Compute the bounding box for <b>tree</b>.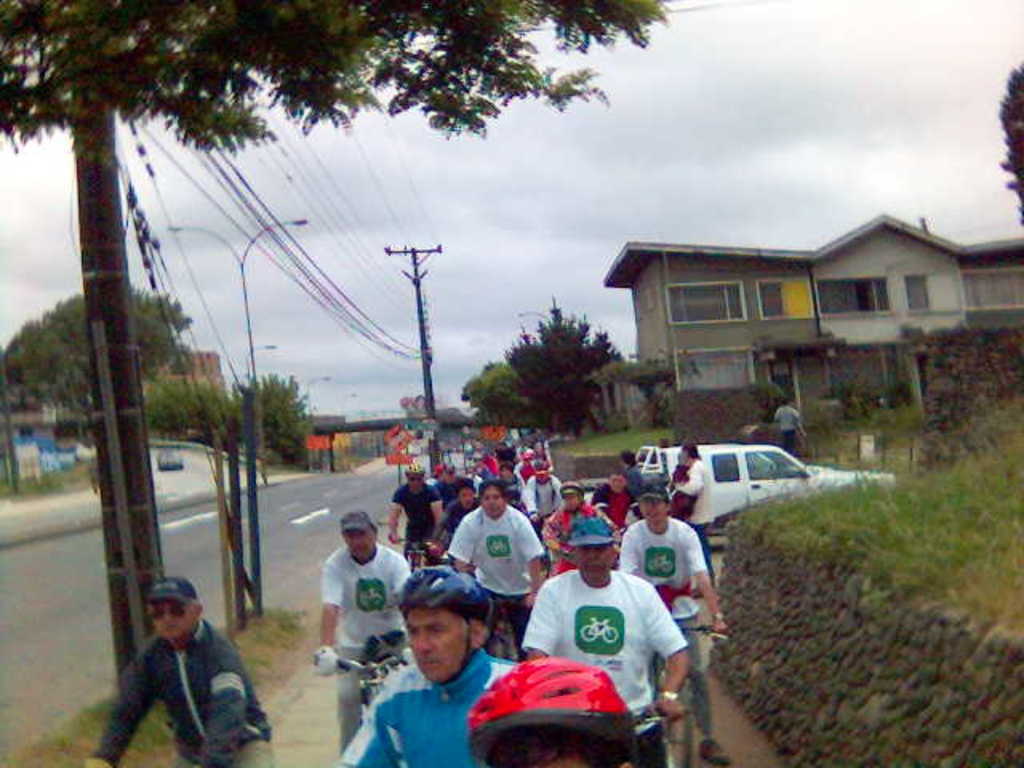
0:282:192:445.
